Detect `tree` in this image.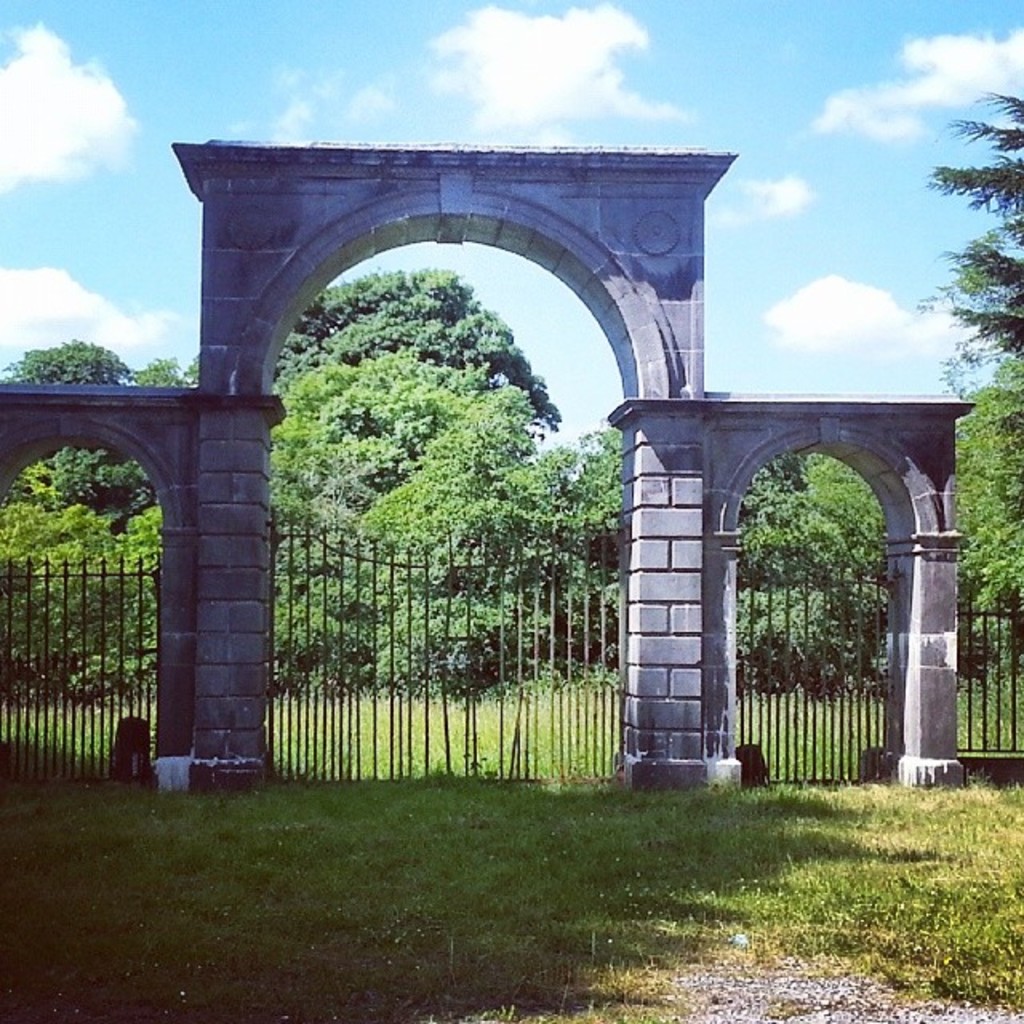
Detection: <bbox>925, 102, 1022, 346</bbox>.
